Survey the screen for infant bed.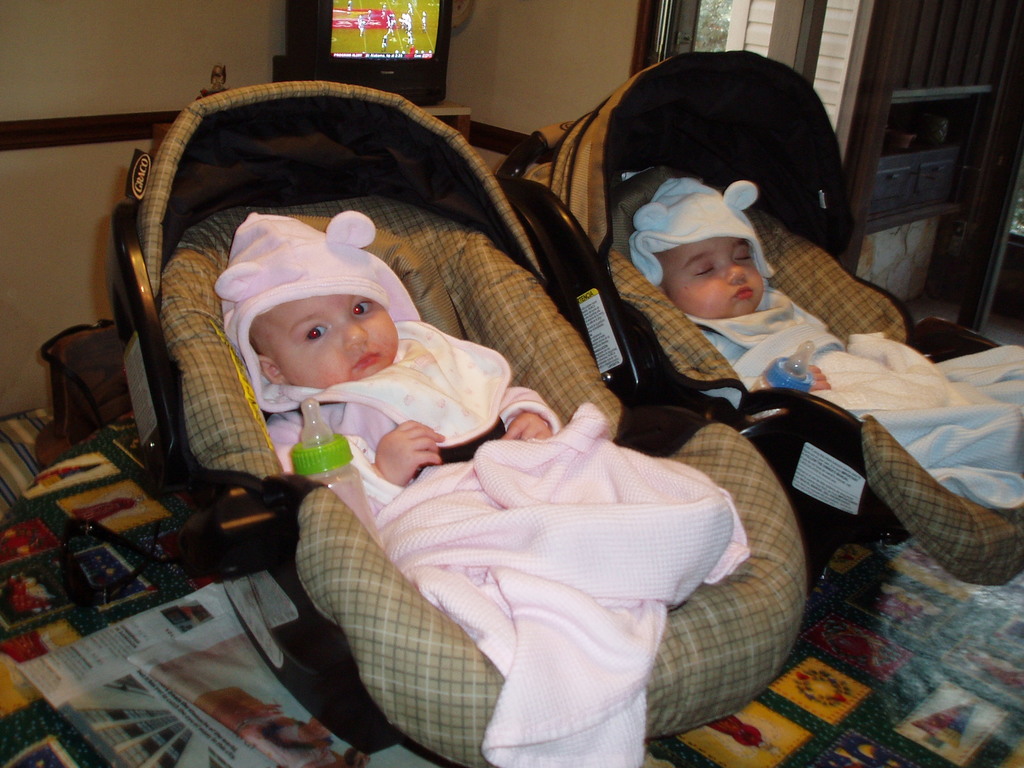
Survey found: (x1=104, y1=77, x2=812, y2=765).
